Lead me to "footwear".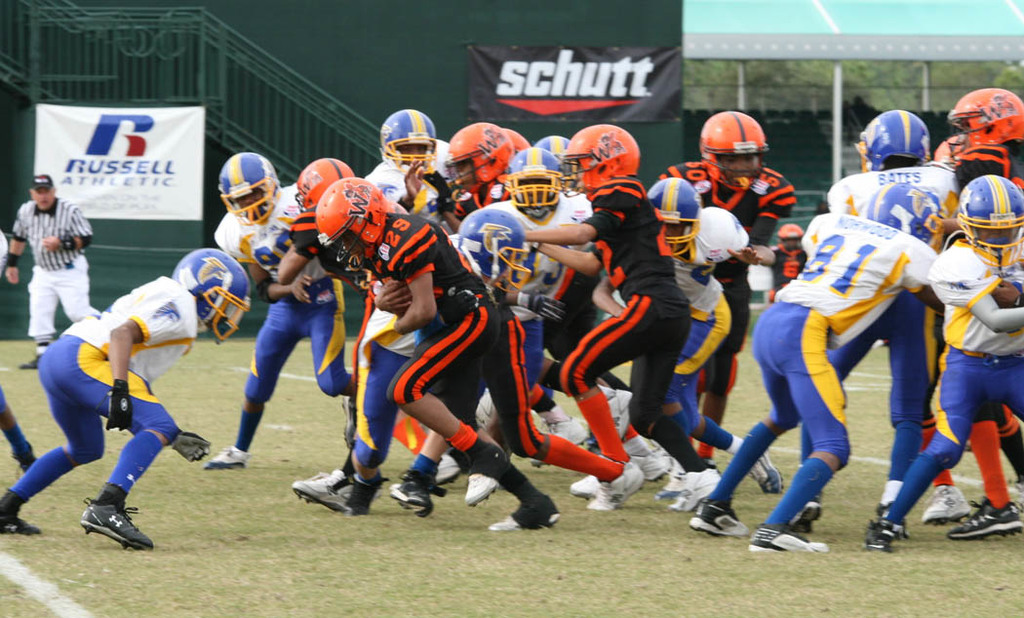
Lead to 867 519 898 551.
